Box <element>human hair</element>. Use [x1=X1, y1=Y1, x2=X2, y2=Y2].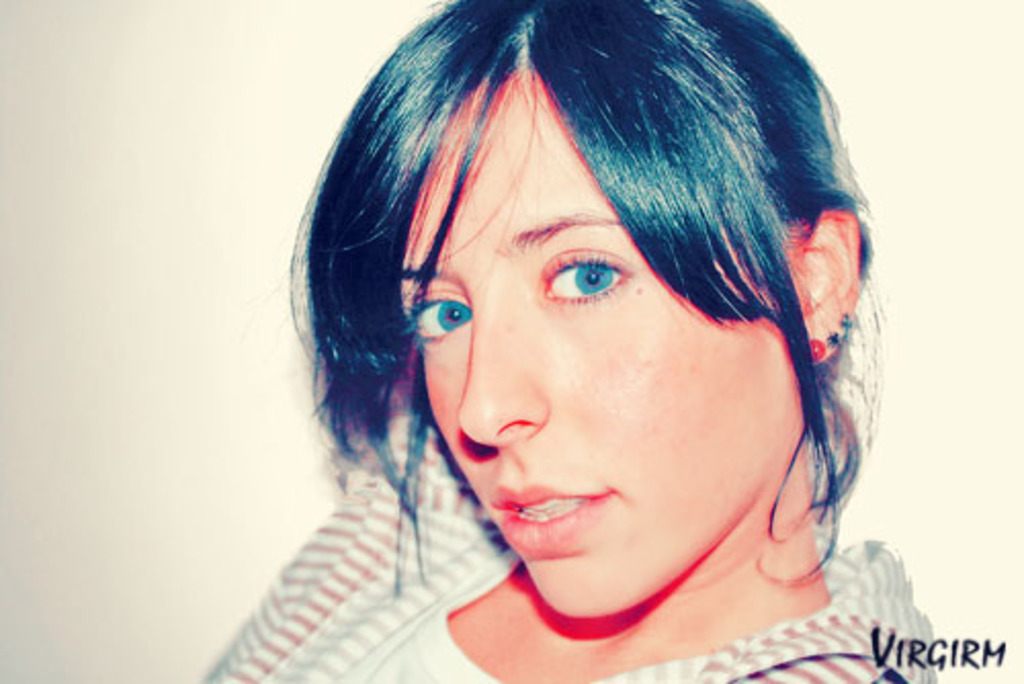
[x1=279, y1=0, x2=885, y2=602].
